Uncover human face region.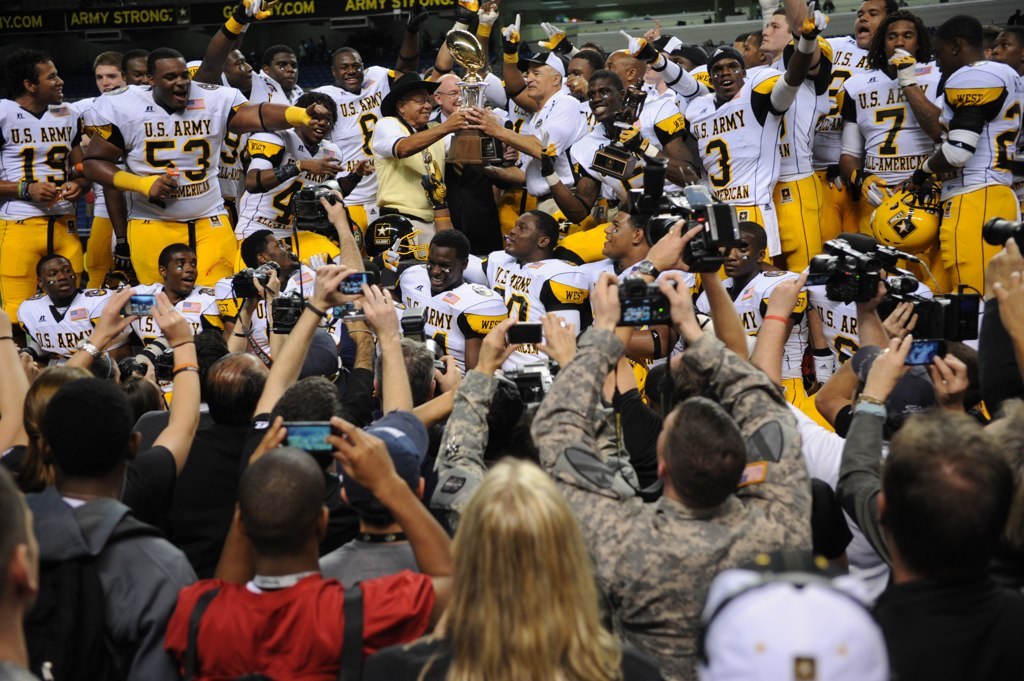
Uncovered: region(989, 31, 1023, 71).
